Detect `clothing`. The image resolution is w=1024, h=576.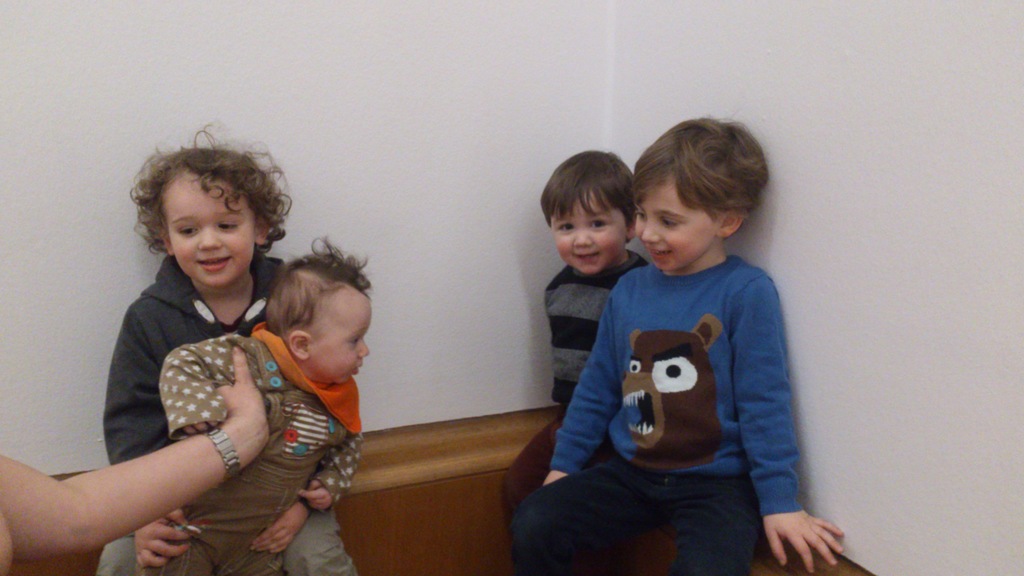
x1=115 y1=267 x2=317 y2=495.
